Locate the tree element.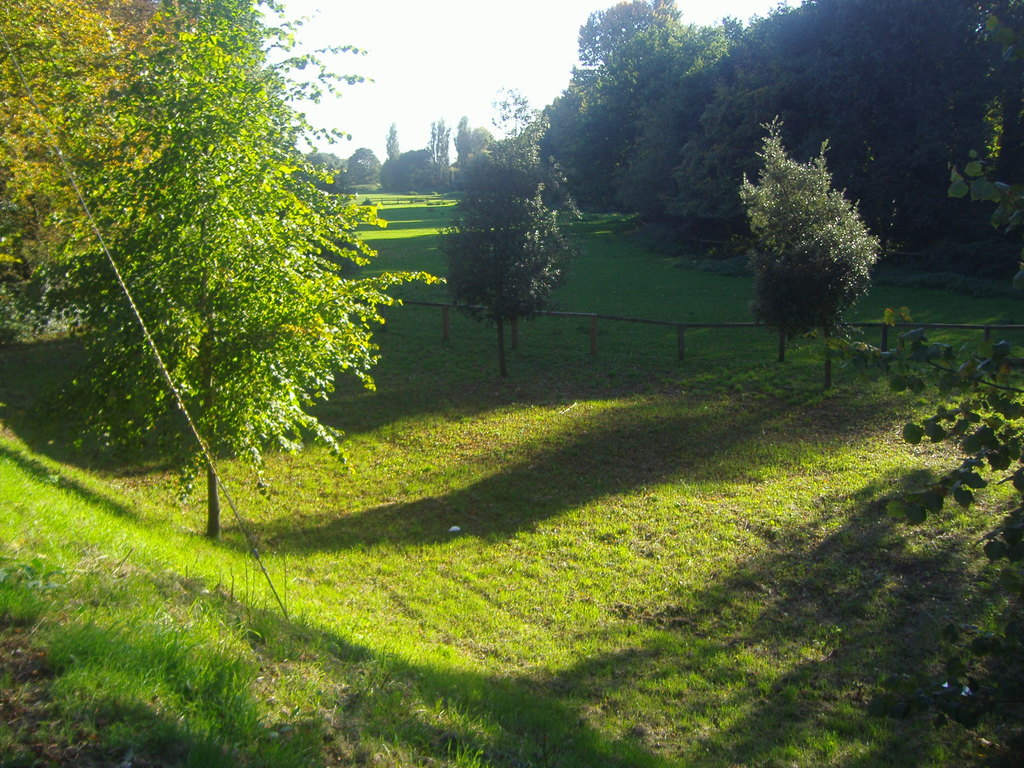
Element bbox: x1=680 y1=61 x2=913 y2=269.
